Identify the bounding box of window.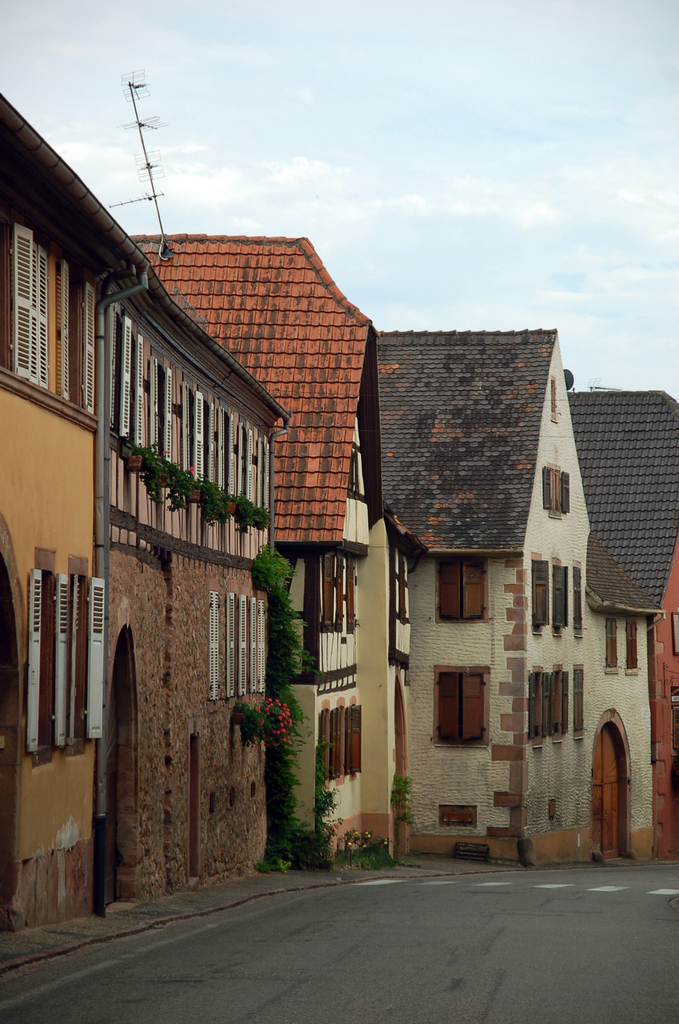
525:665:573:746.
